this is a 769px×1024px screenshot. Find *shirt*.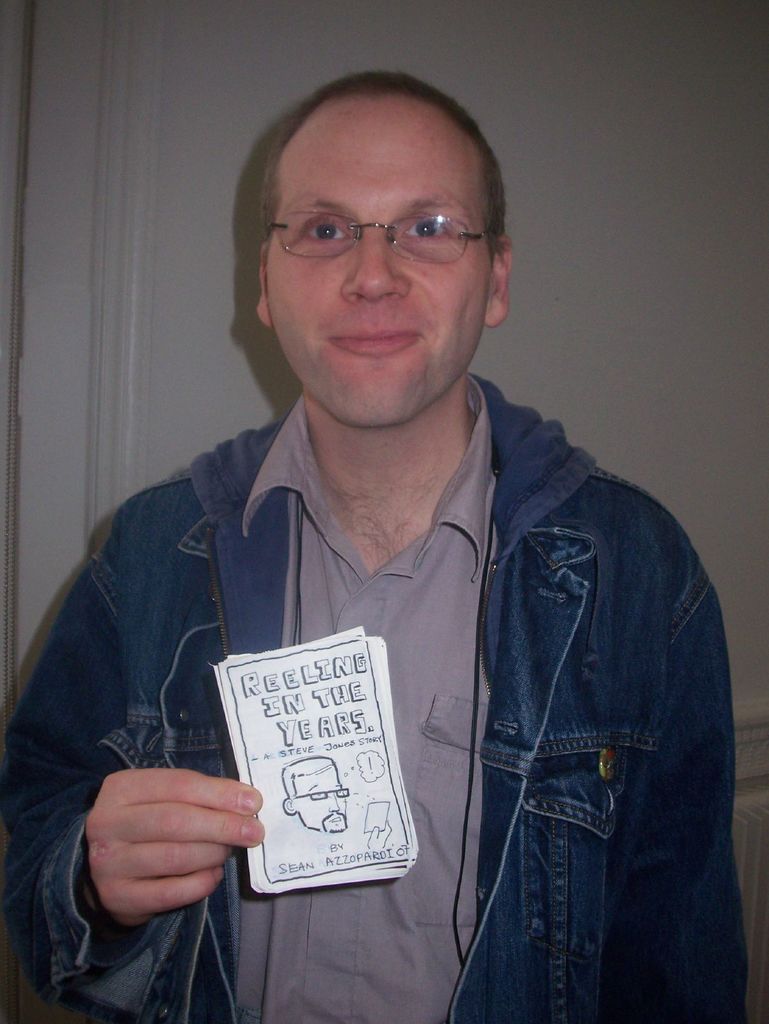
Bounding box: left=241, top=377, right=498, bottom=1023.
